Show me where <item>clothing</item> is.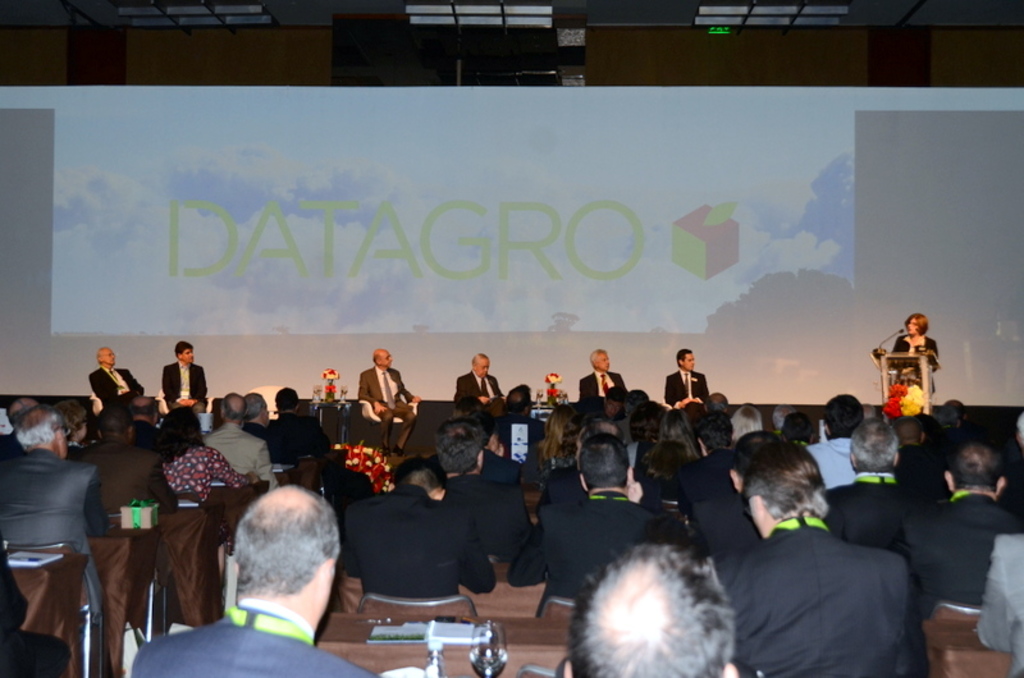
<item>clothing</item> is at 259:411:326:458.
